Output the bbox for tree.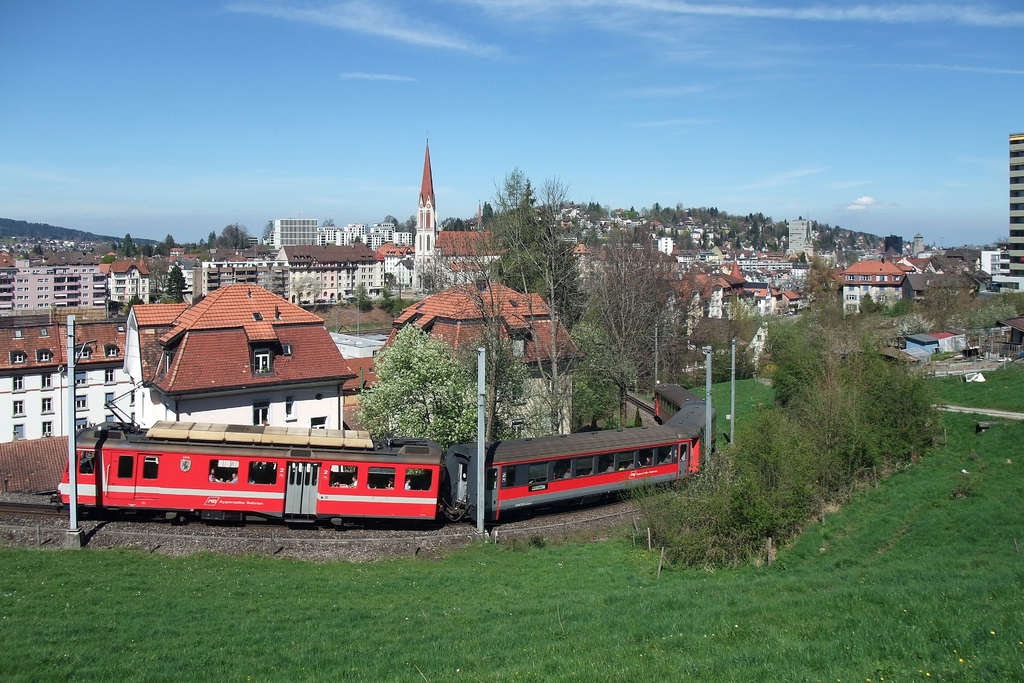
362, 324, 551, 471.
